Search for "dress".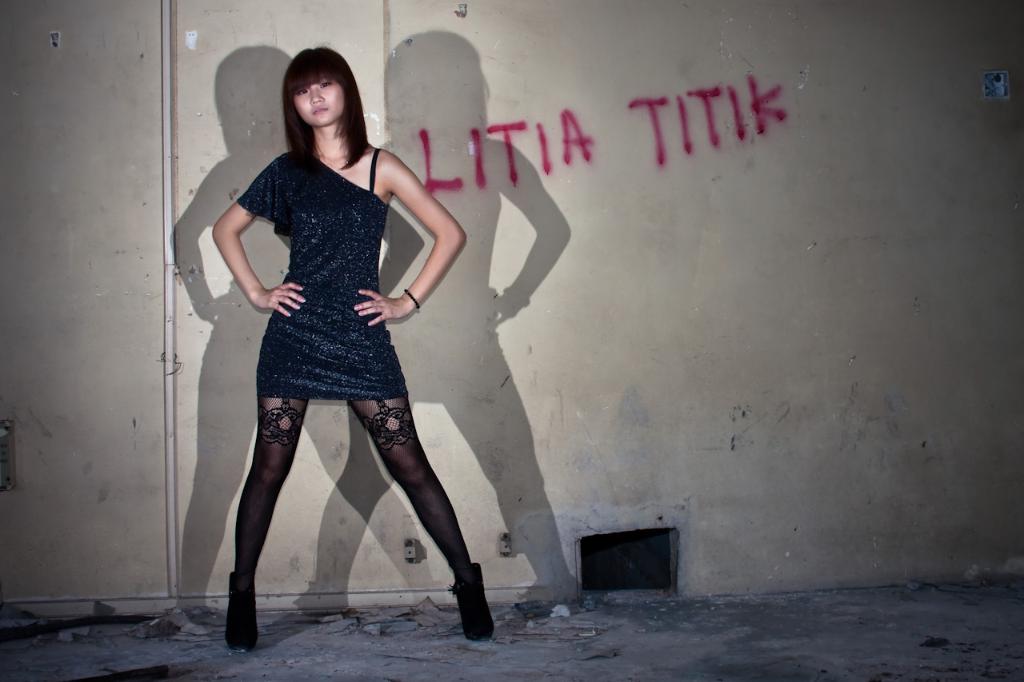
Found at pyautogui.locateOnScreen(220, 163, 428, 434).
